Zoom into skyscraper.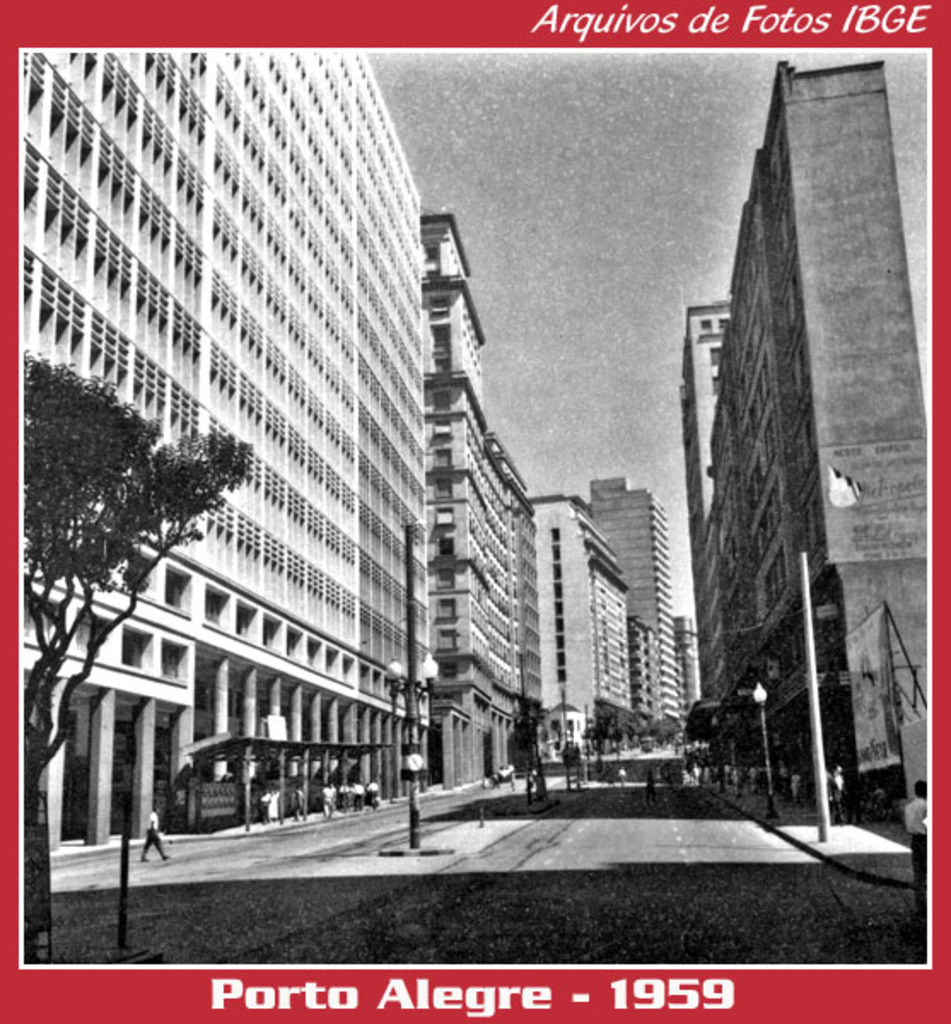
Zoom target: box(697, 51, 932, 843).
